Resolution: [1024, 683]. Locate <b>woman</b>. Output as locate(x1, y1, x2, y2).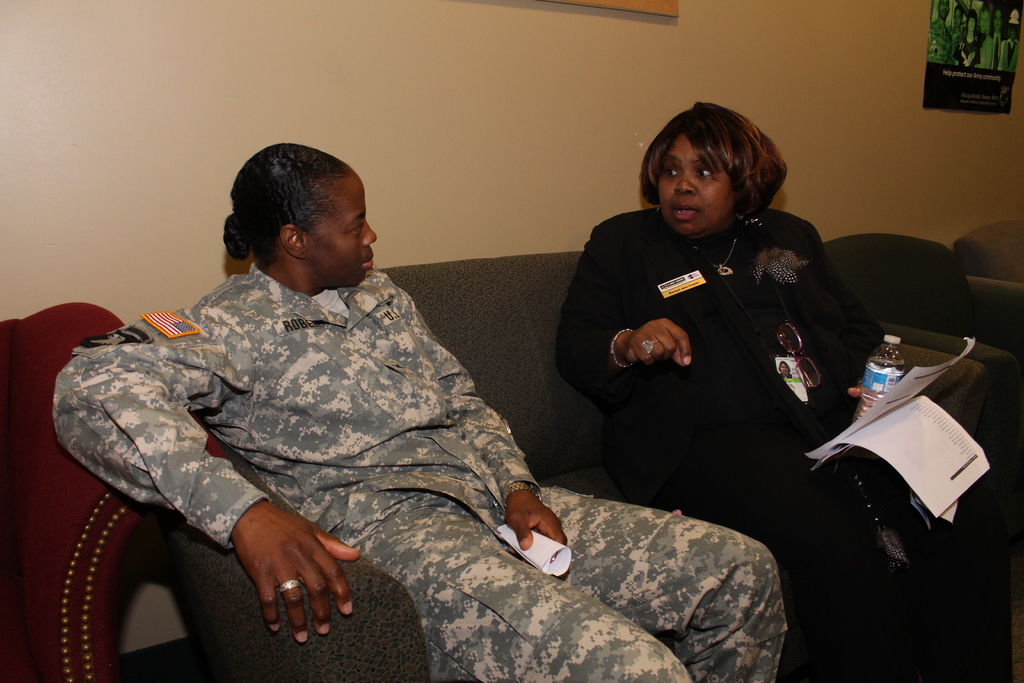
locate(556, 100, 949, 682).
